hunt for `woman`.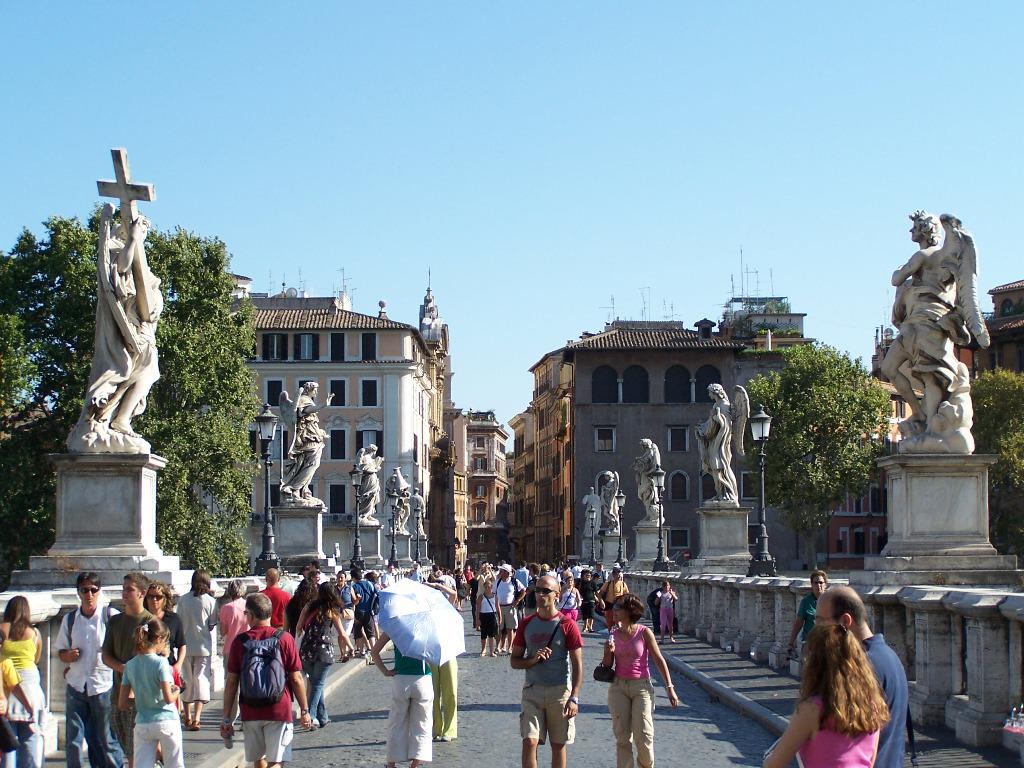
Hunted down at 607,595,689,767.
